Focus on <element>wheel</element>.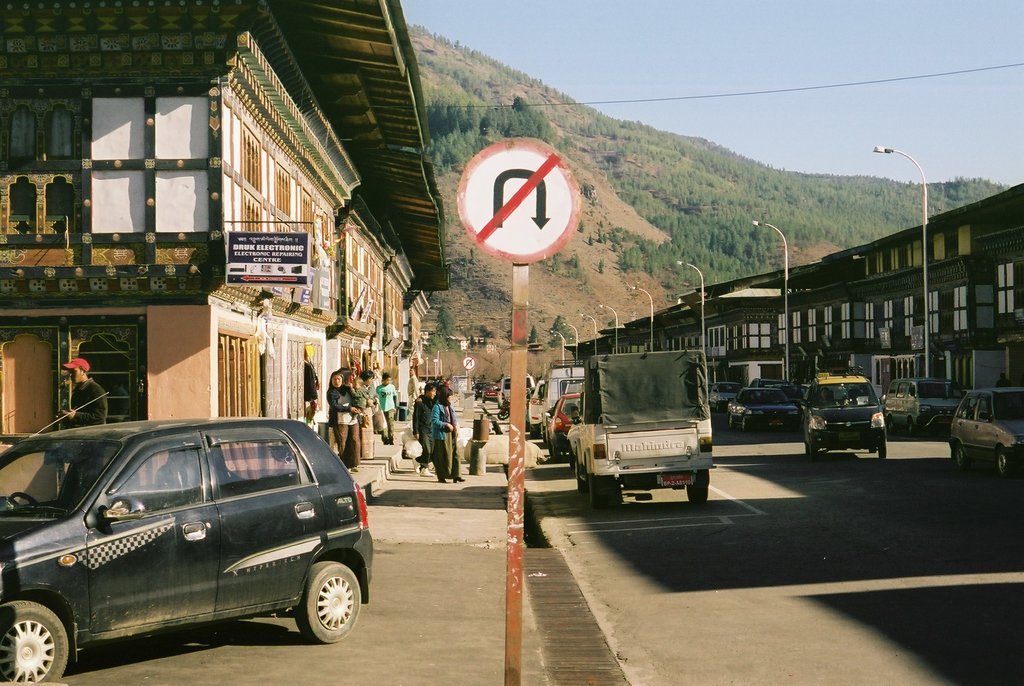
Focused at Rect(876, 446, 892, 461).
